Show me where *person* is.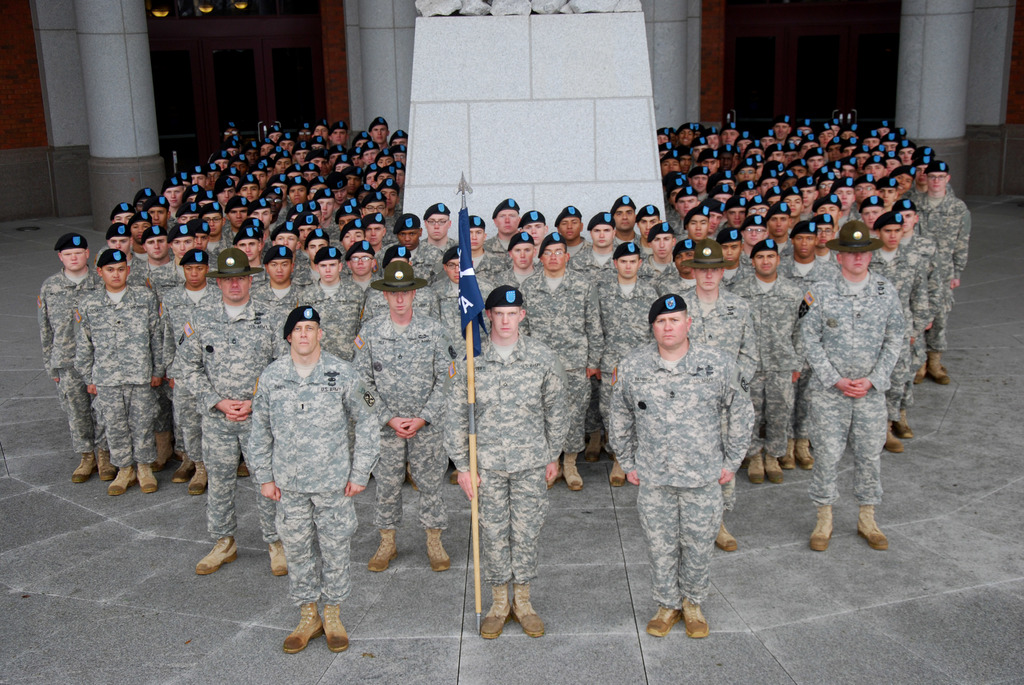
*person* is at [812,217,843,267].
